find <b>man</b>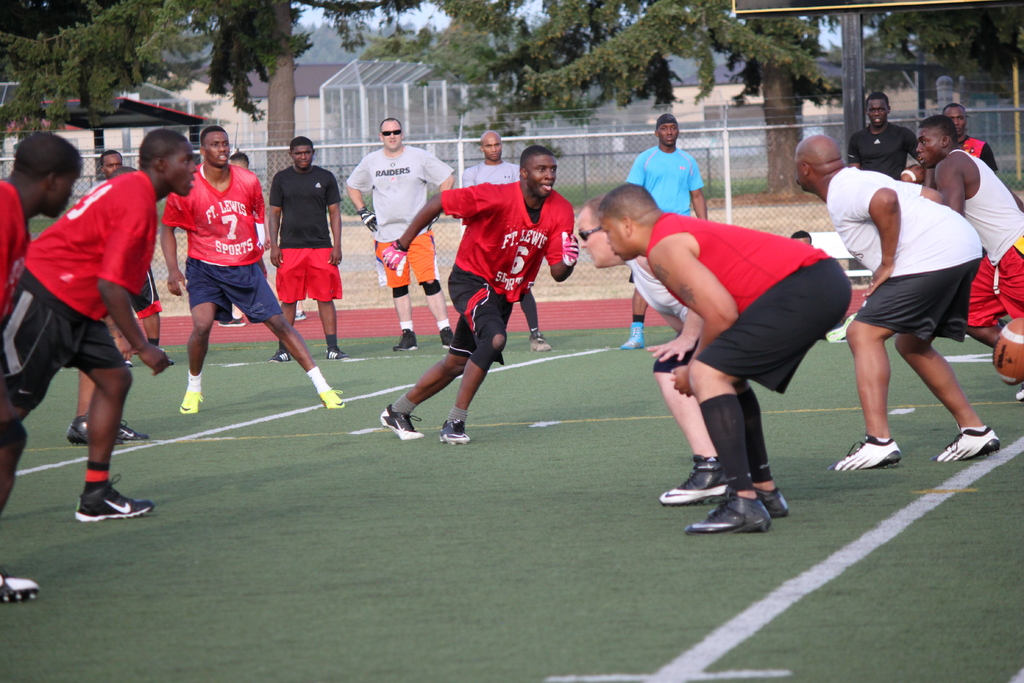
crop(378, 146, 579, 445)
